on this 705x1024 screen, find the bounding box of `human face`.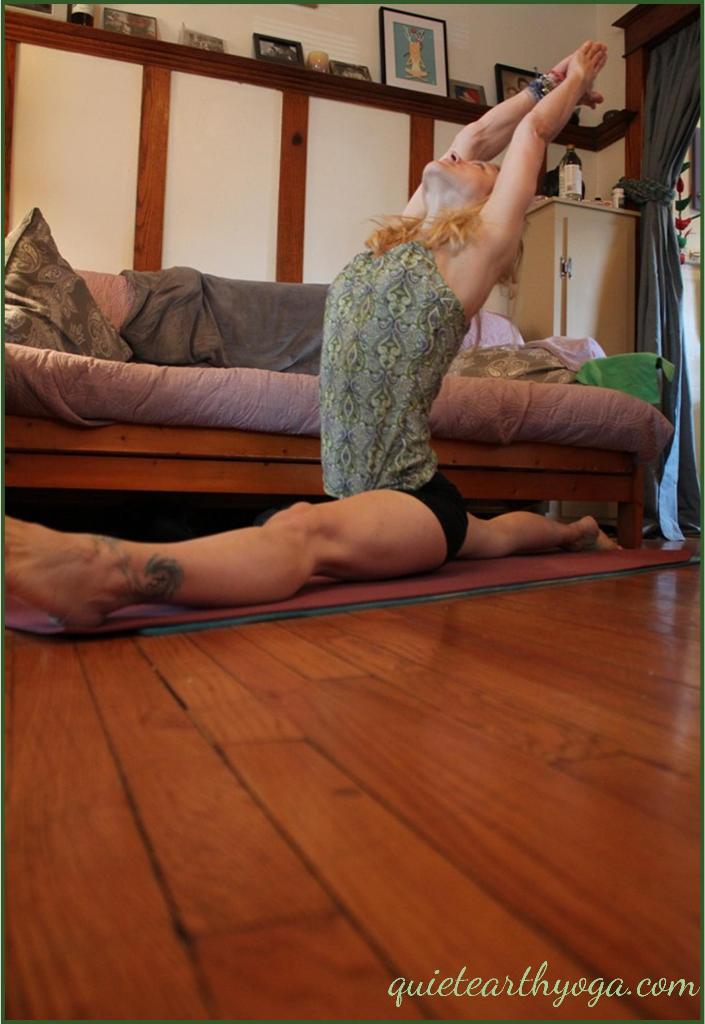
Bounding box: 420,150,498,188.
